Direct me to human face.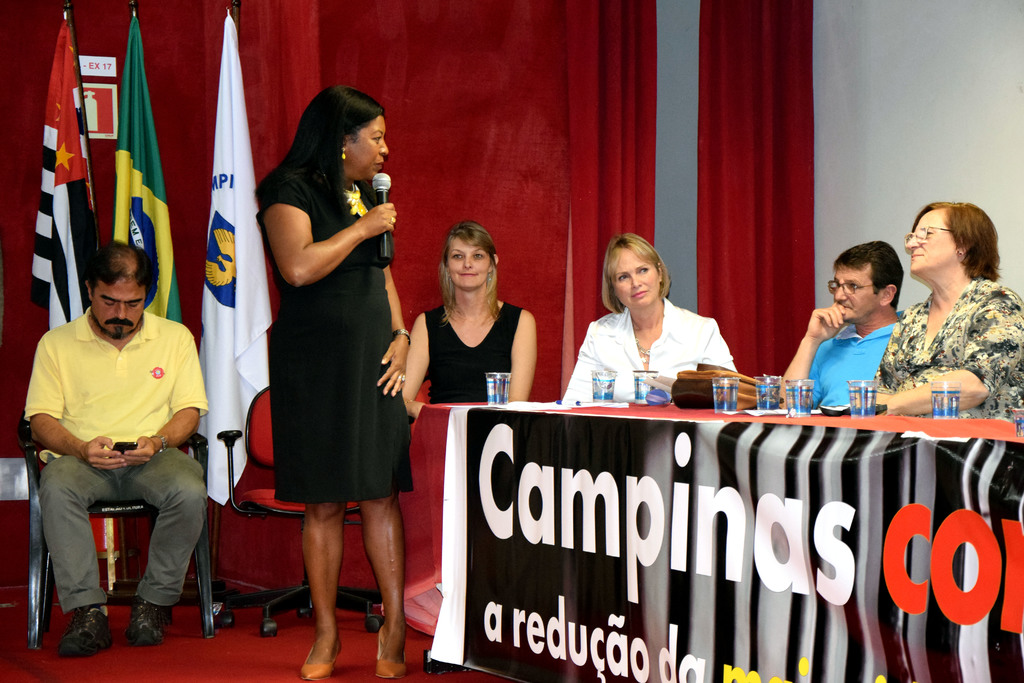
Direction: 835 263 877 318.
